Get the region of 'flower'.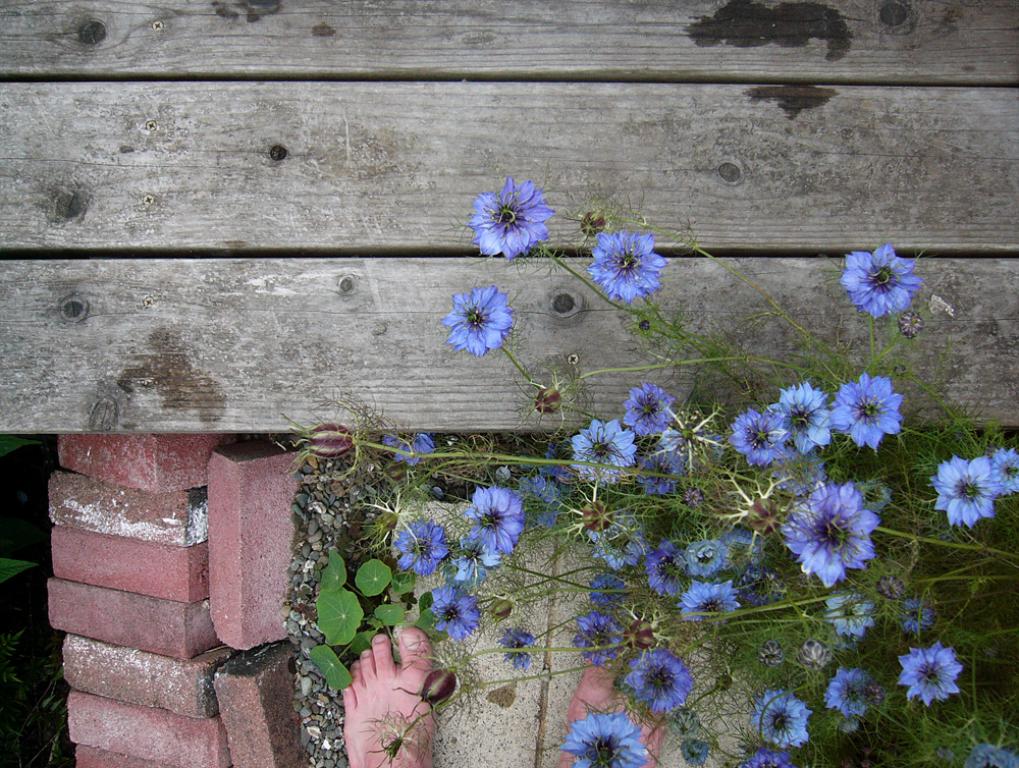
pyautogui.locateOnScreen(577, 227, 657, 297).
